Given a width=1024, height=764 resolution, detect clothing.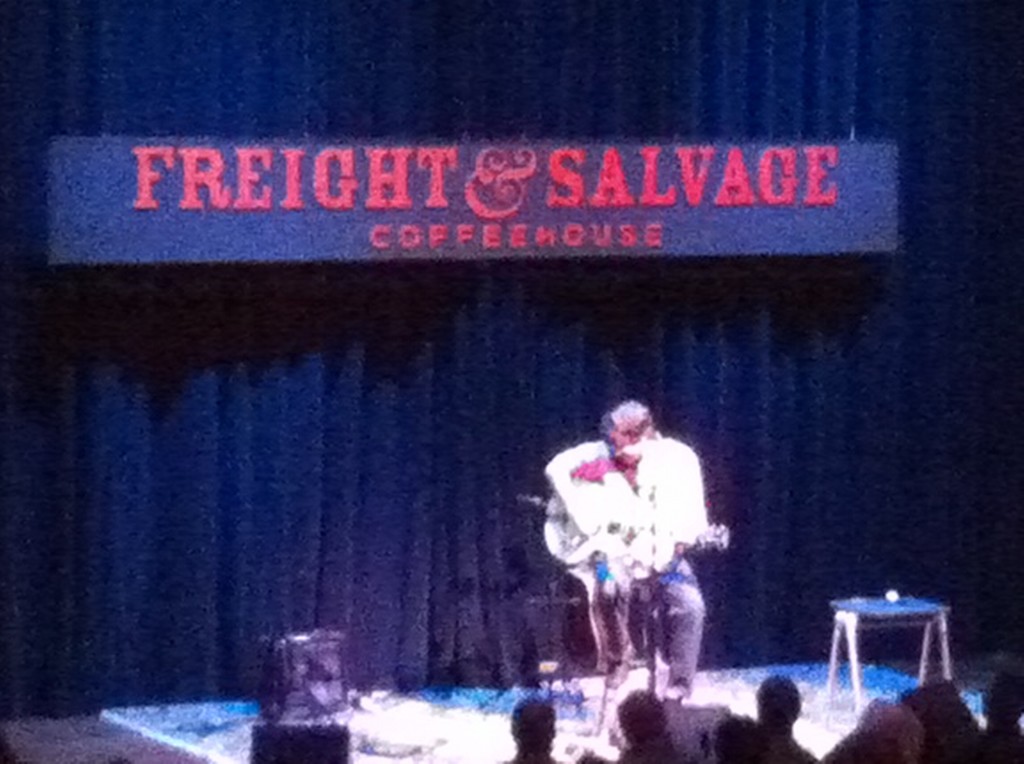
[555,421,728,686].
